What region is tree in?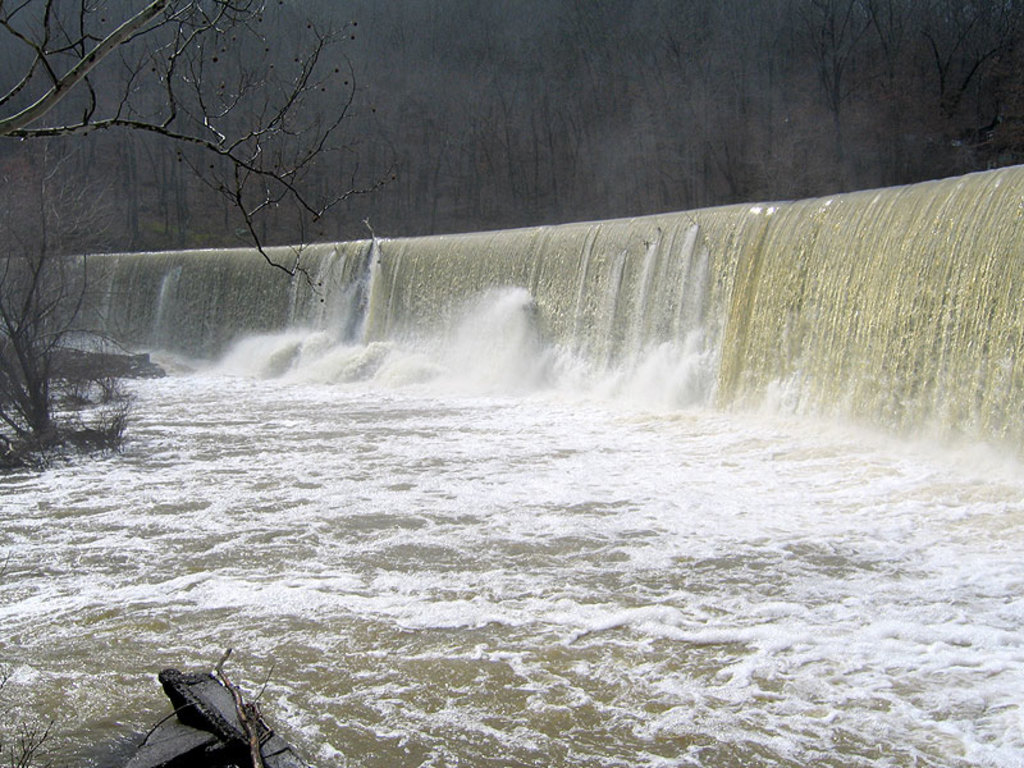
<region>0, 127, 132, 444</region>.
